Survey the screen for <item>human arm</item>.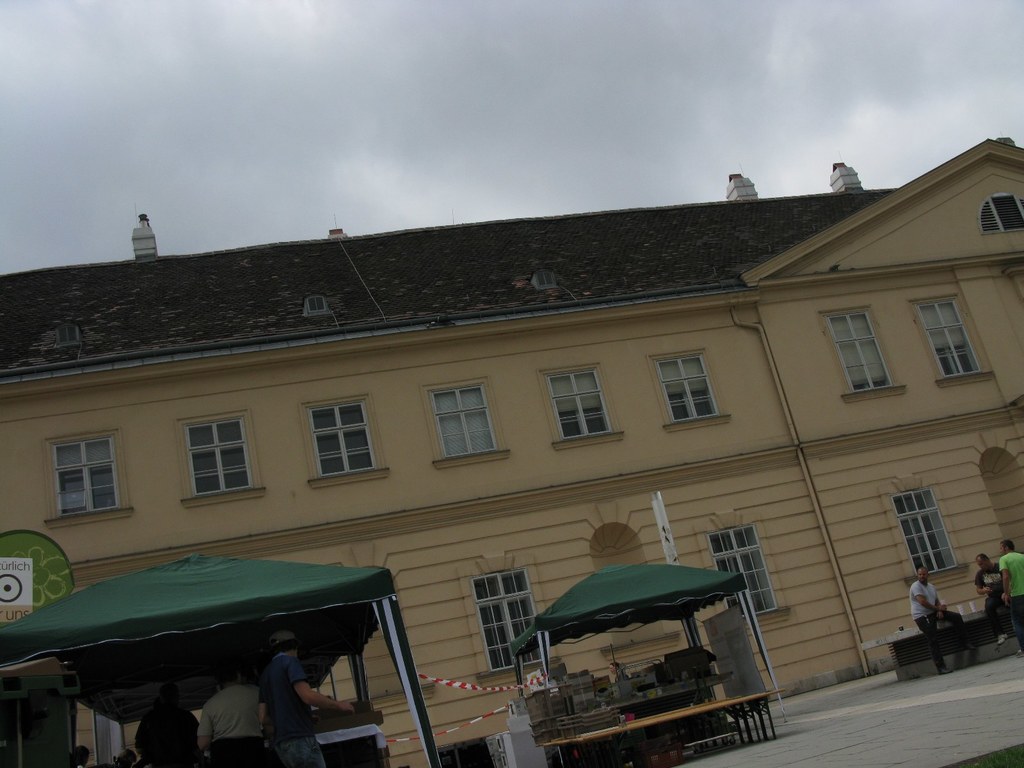
Survey found: (left=195, top=699, right=214, bottom=753).
